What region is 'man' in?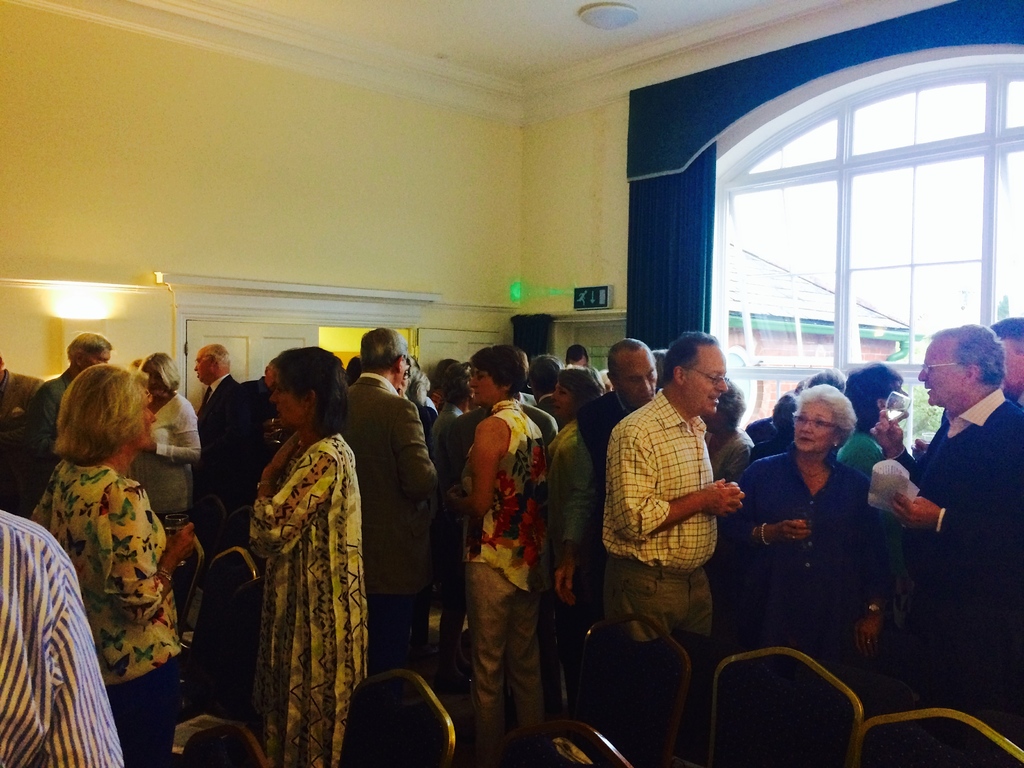
(187, 340, 237, 514).
